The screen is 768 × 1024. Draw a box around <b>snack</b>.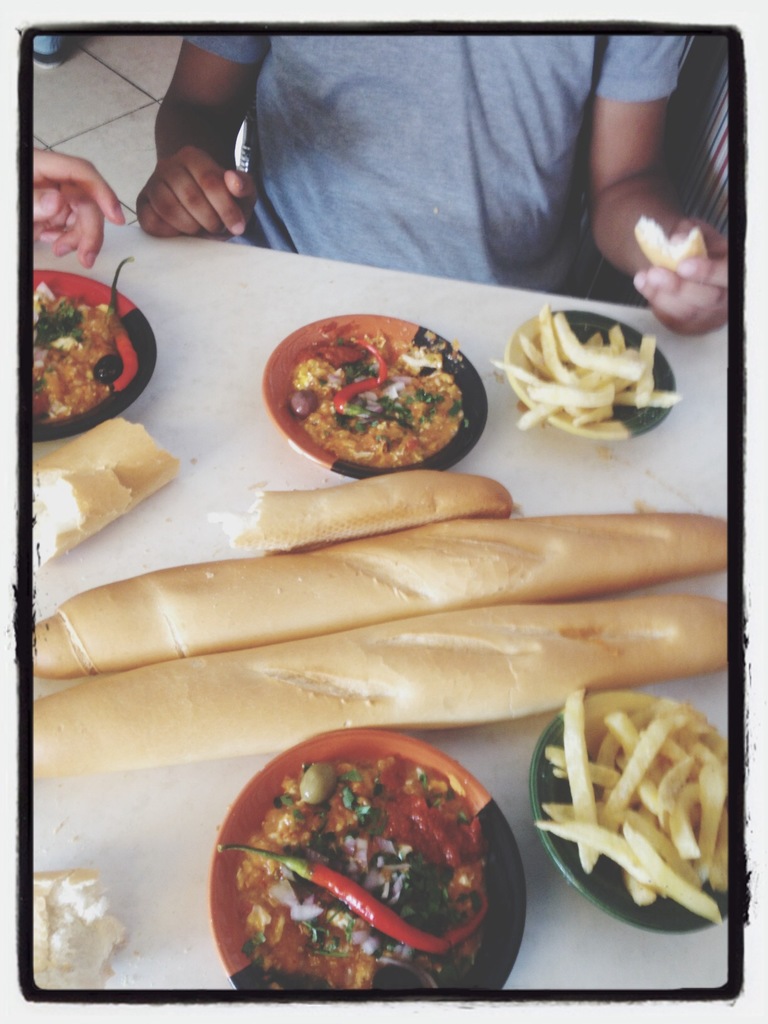
box(32, 872, 126, 989).
